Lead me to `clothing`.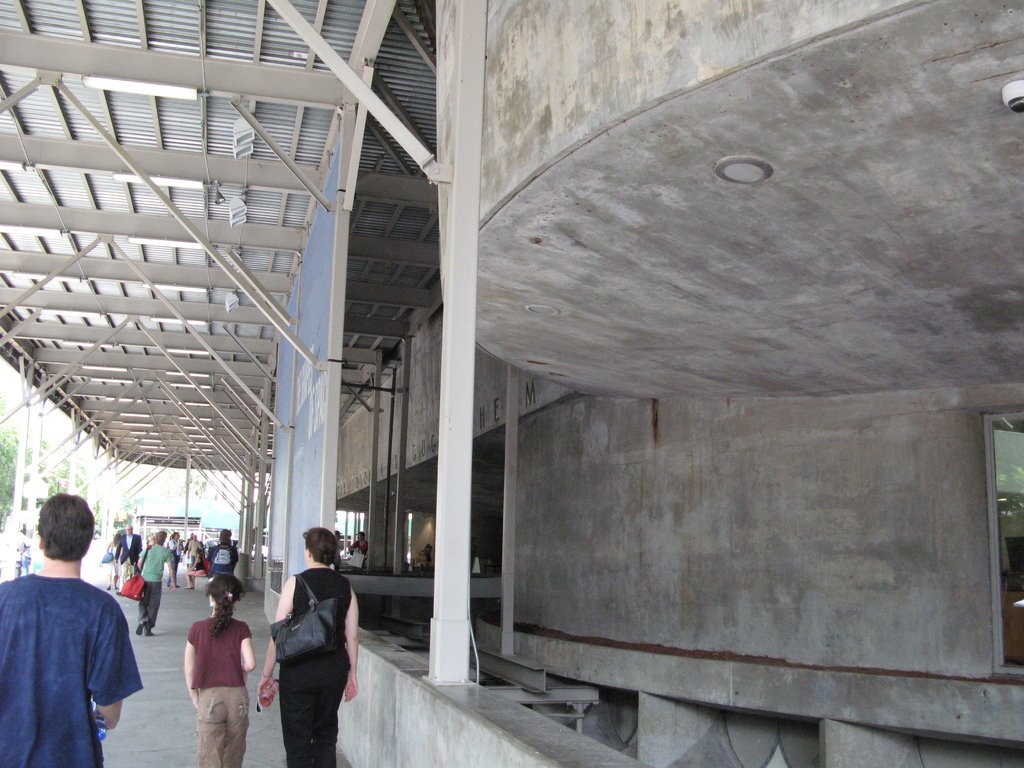
Lead to bbox=[0, 572, 143, 767].
